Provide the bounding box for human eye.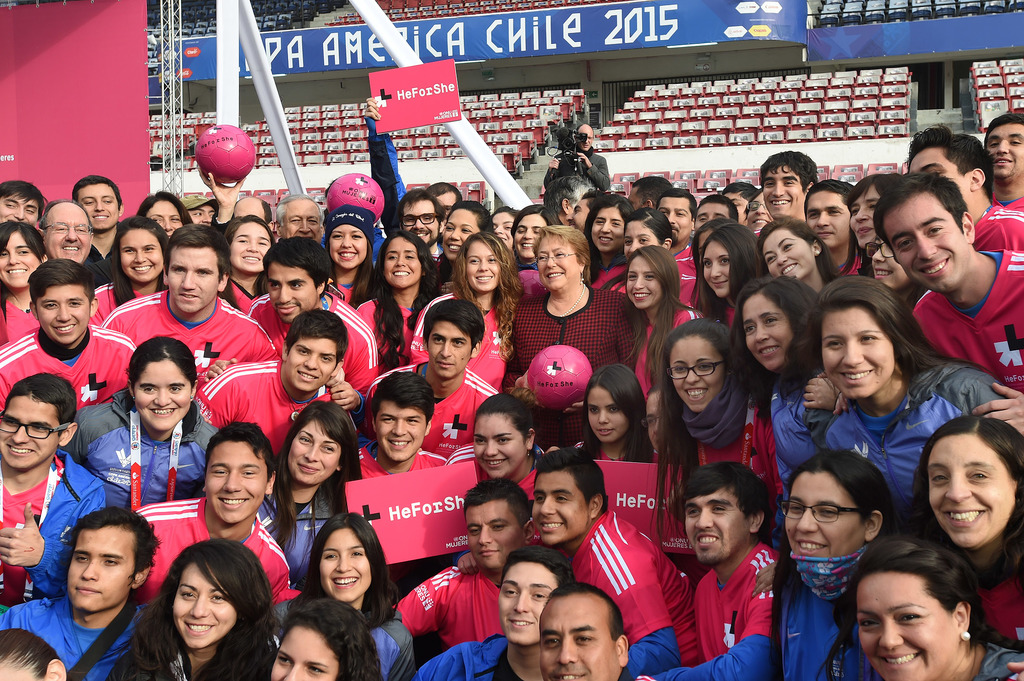
select_region(719, 258, 730, 266).
